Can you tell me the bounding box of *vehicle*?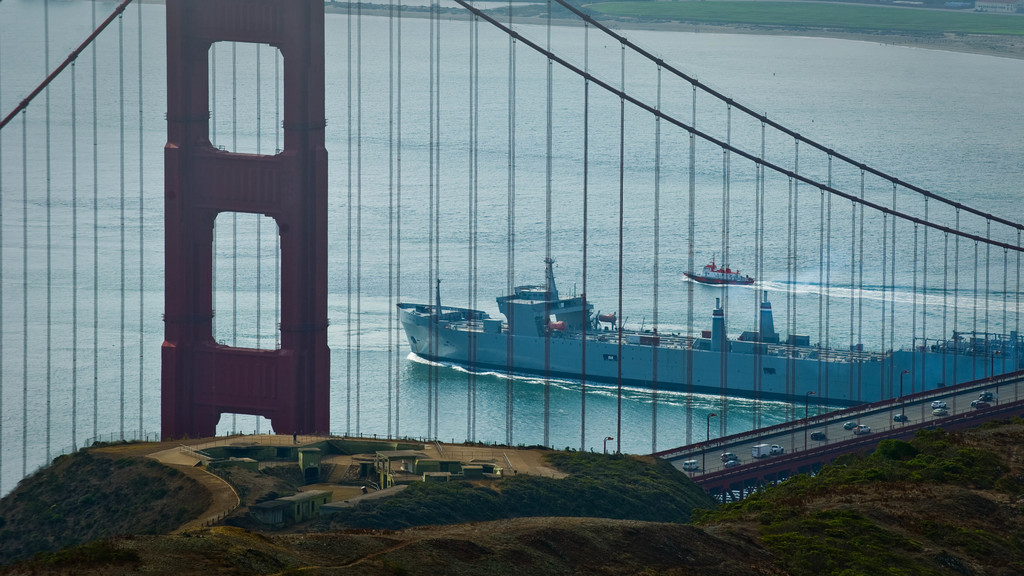
left=394, top=250, right=1021, bottom=403.
